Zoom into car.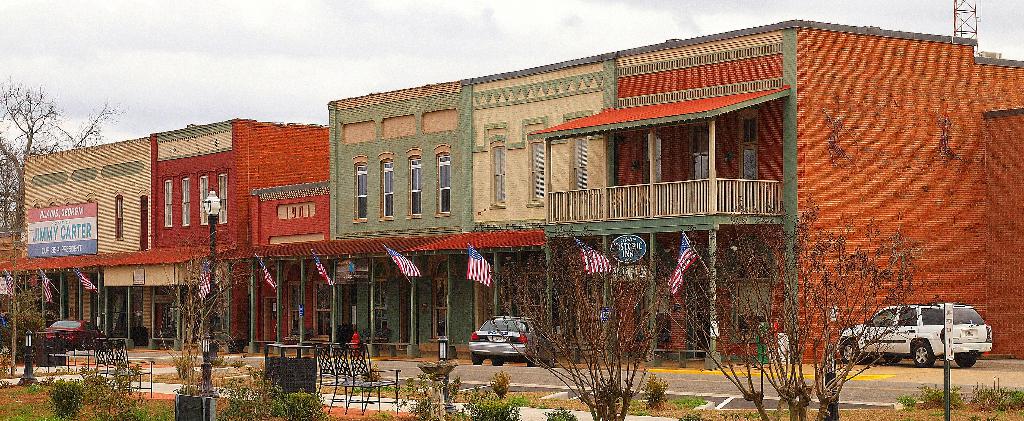
Zoom target: x1=467 y1=313 x2=555 y2=367.
